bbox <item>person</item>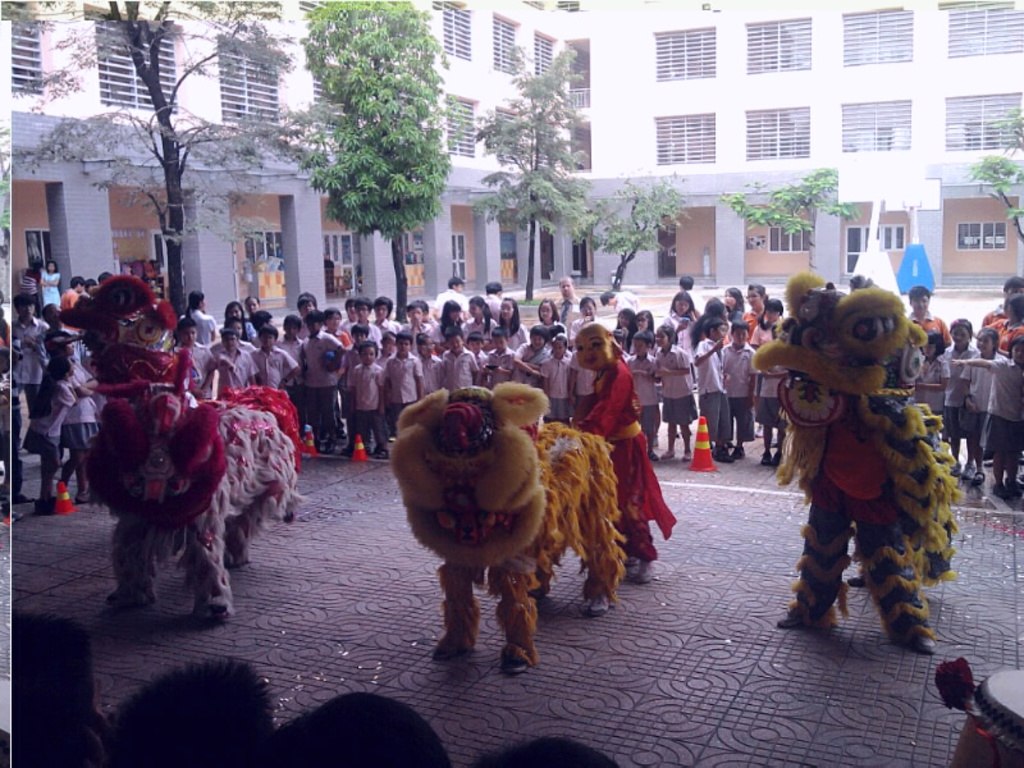
(462, 293, 504, 352)
